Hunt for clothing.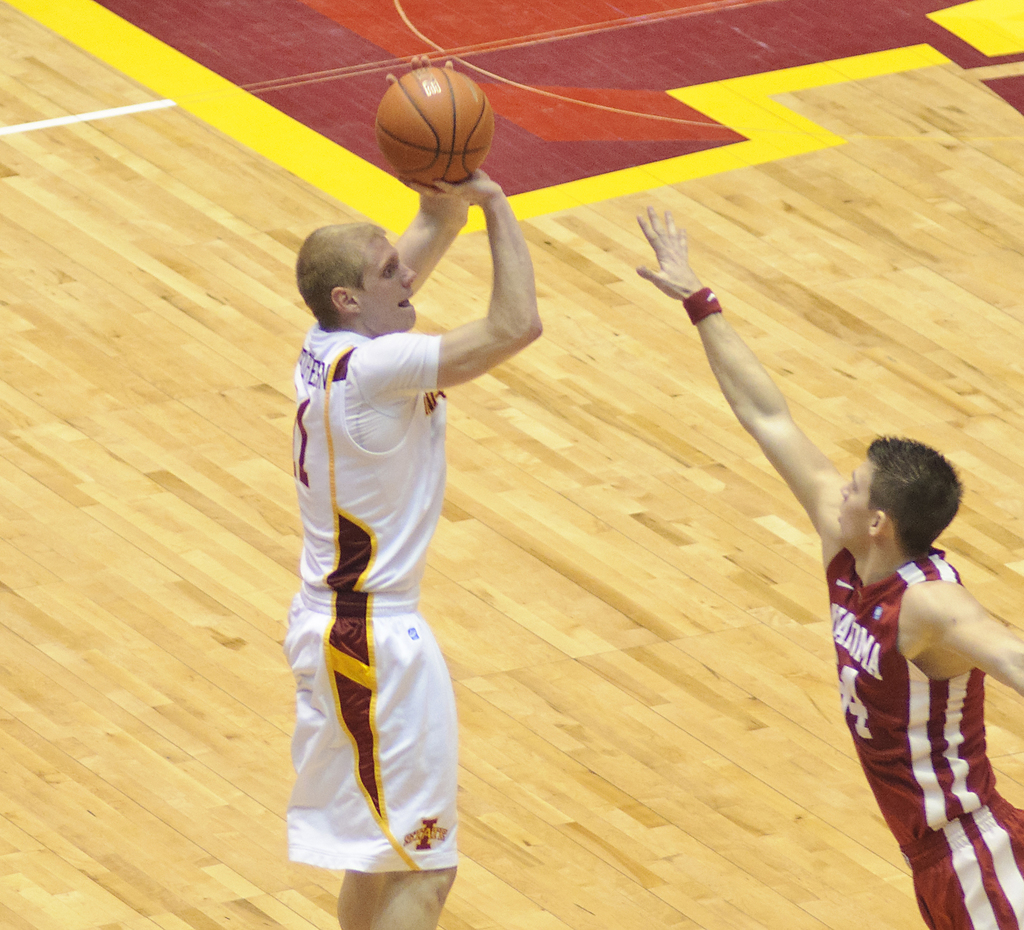
Hunted down at l=804, t=506, r=1007, b=872.
